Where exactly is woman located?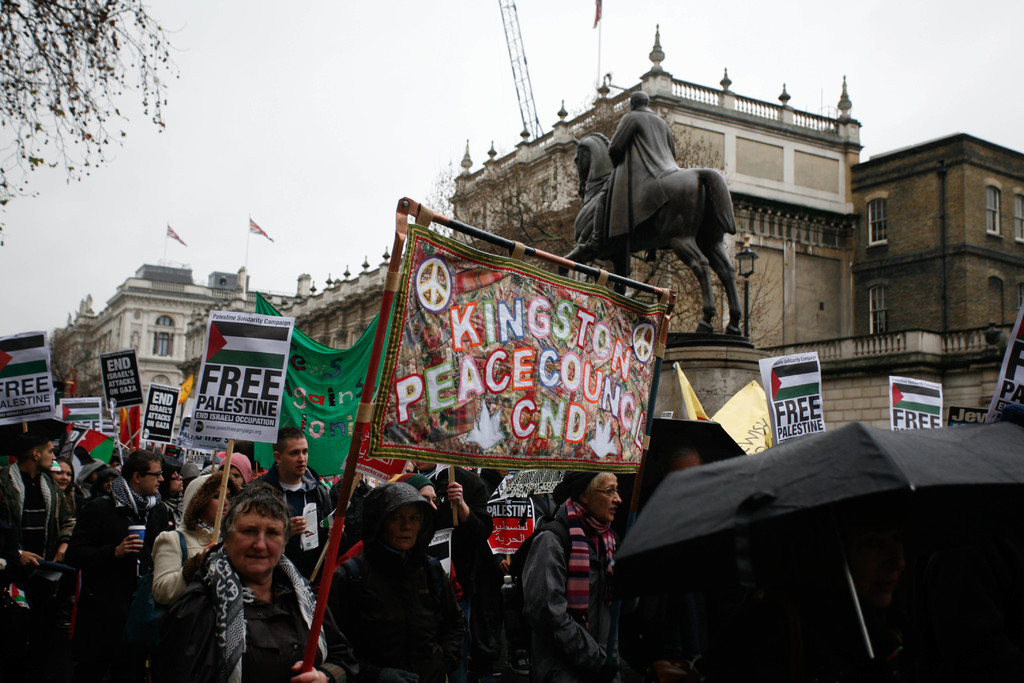
Its bounding box is {"left": 316, "top": 476, "right": 463, "bottom": 678}.
